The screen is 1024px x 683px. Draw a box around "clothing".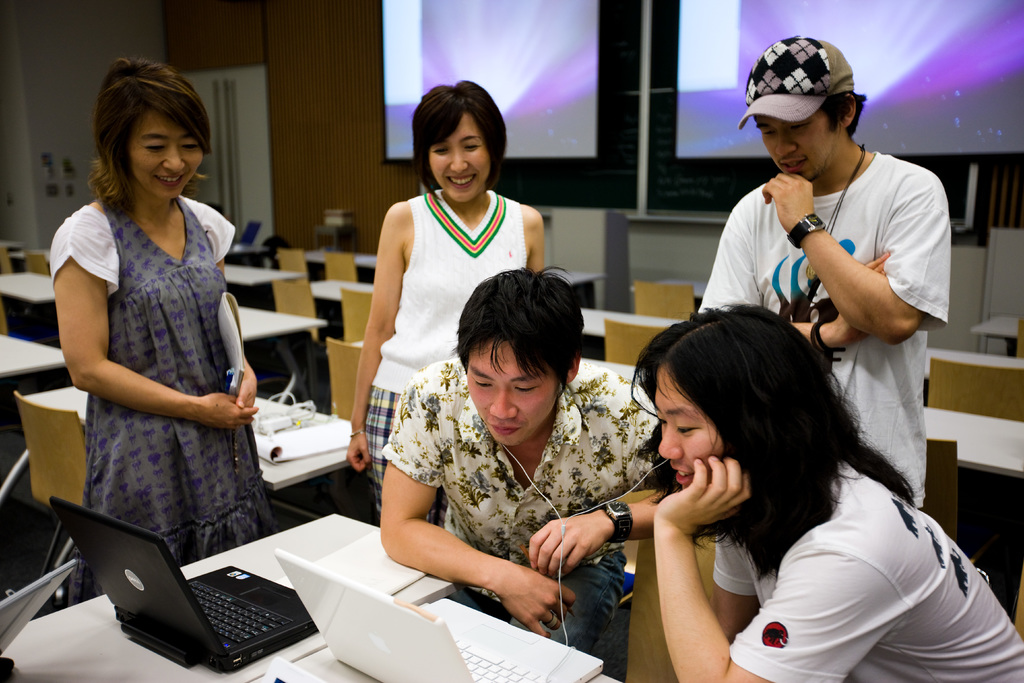
[left=694, top=149, right=948, bottom=507].
